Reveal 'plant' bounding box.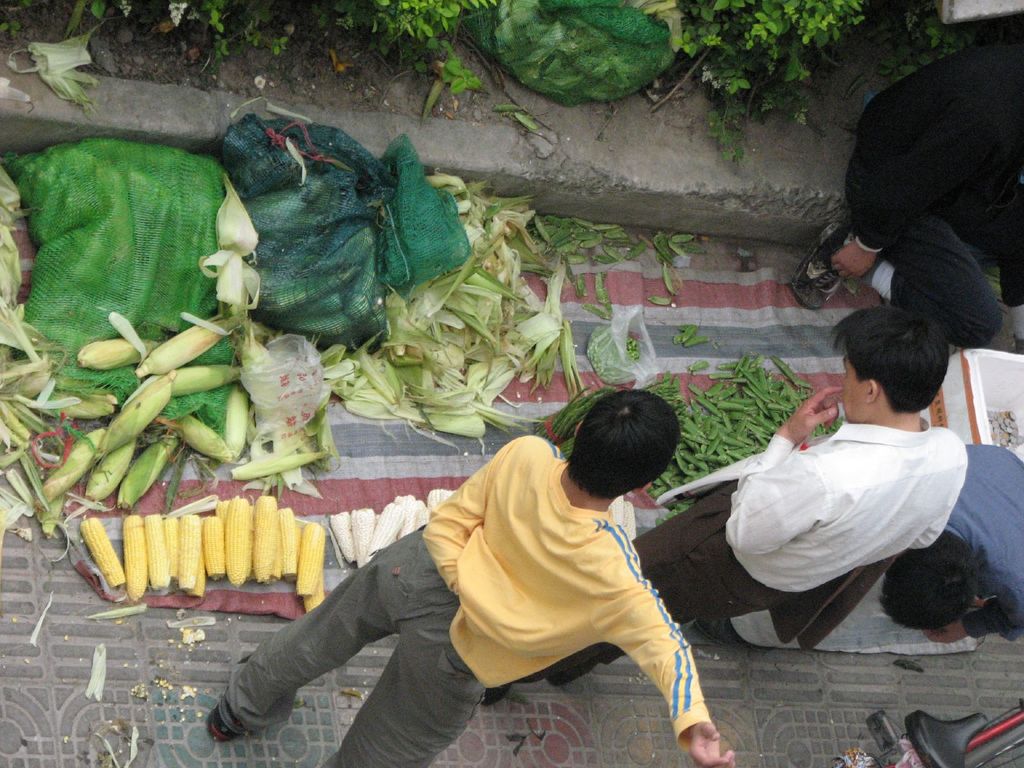
Revealed: (680,0,867,161).
